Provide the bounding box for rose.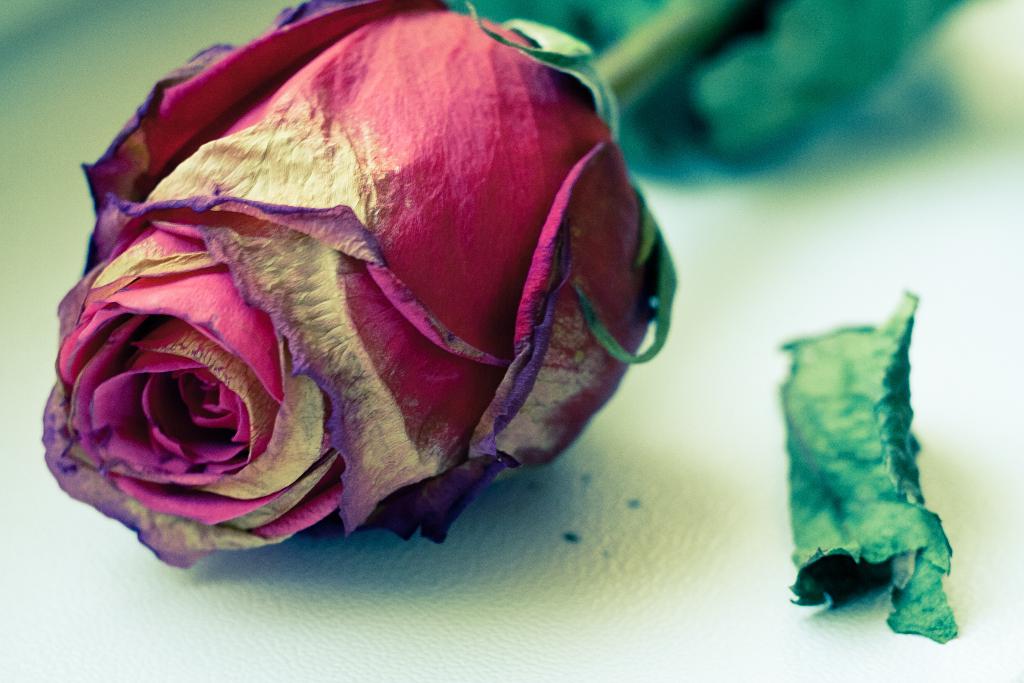
BBox(35, 0, 685, 573).
